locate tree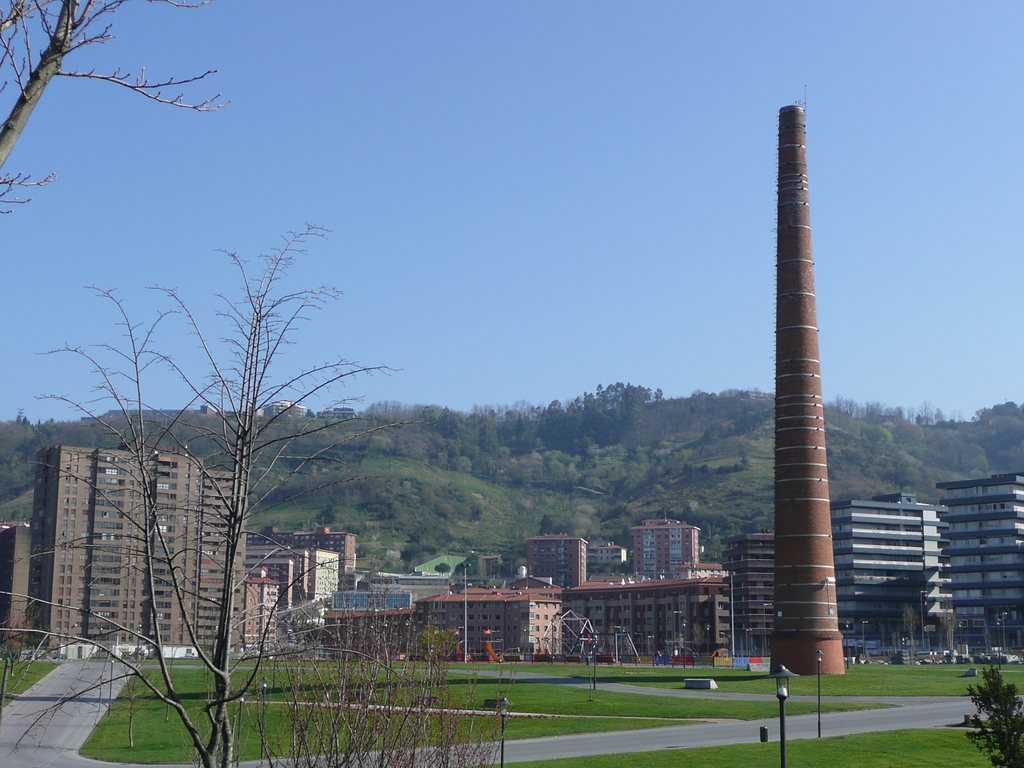
[x1=970, y1=666, x2=1023, y2=767]
